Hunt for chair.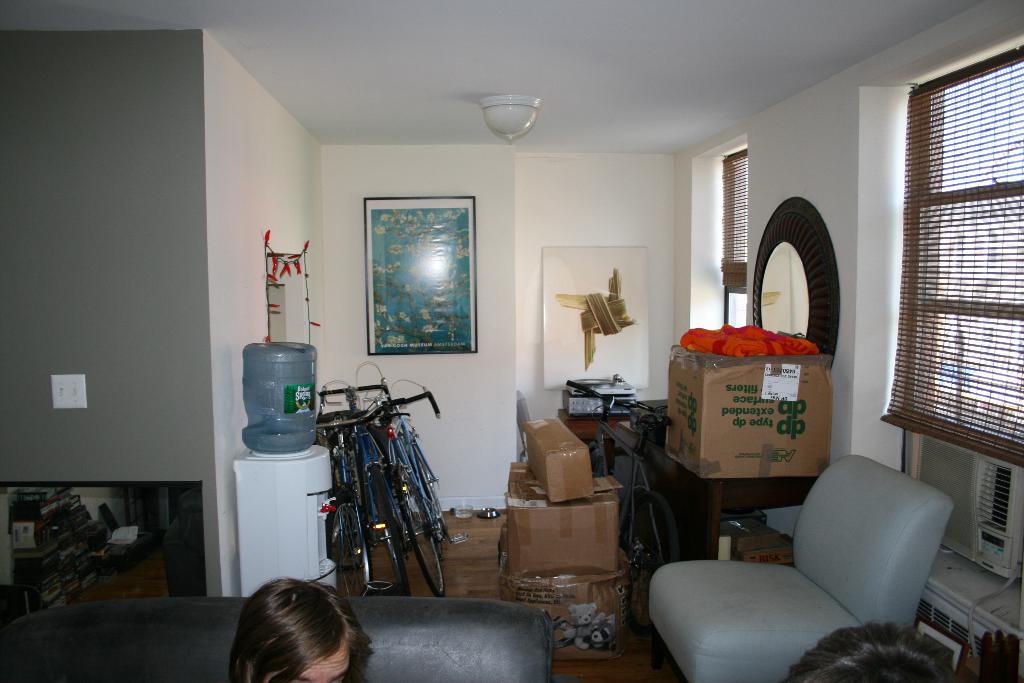
Hunted down at <box>648,454,964,682</box>.
